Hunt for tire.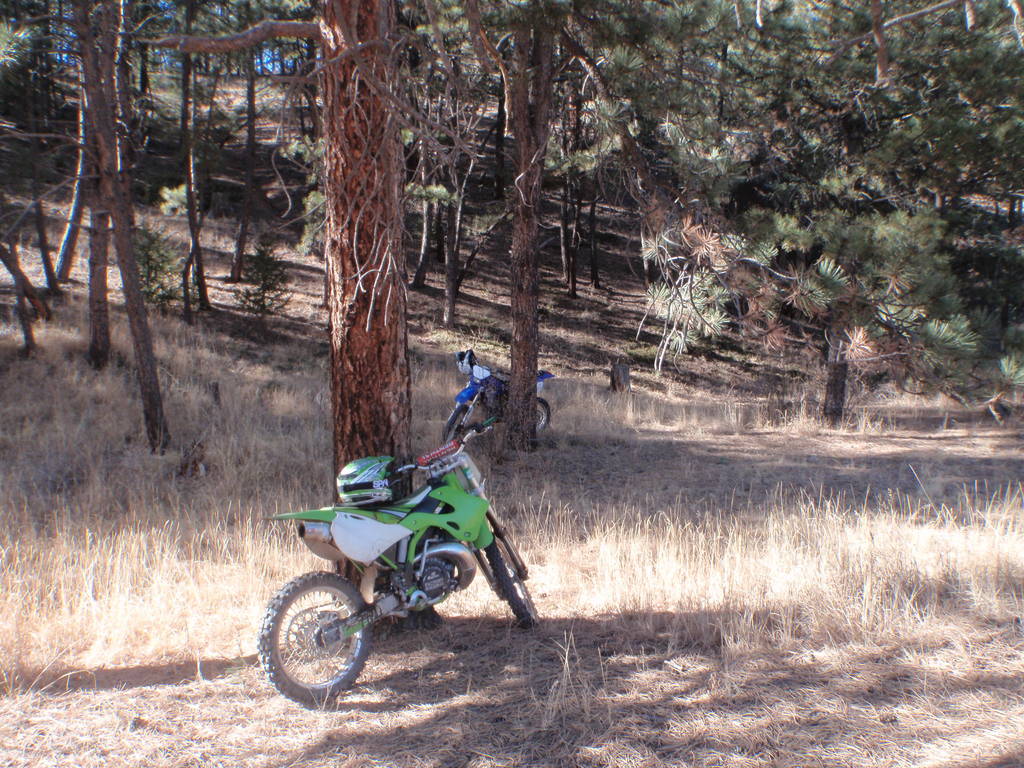
Hunted down at l=264, t=569, r=371, b=707.
